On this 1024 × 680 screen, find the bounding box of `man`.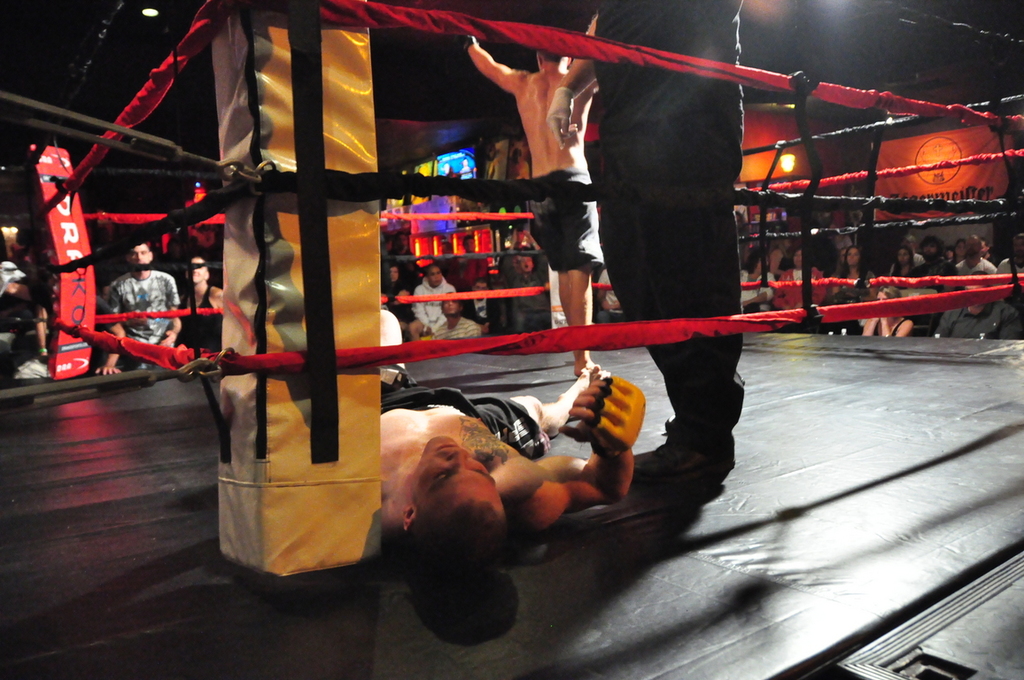
Bounding box: Rect(901, 235, 957, 309).
